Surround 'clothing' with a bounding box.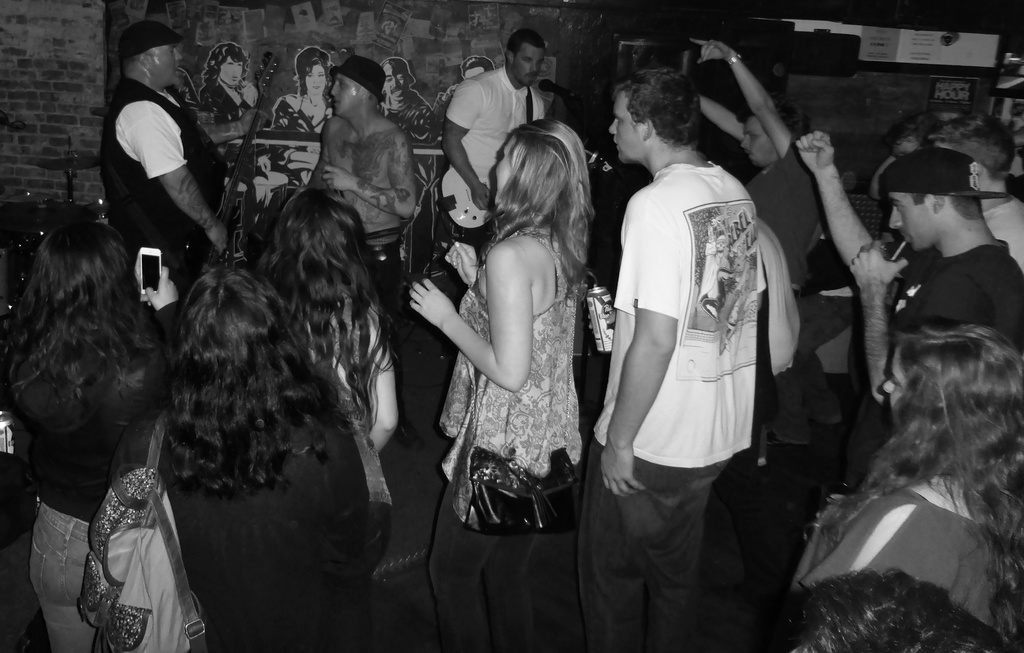
crop(880, 248, 1014, 425).
